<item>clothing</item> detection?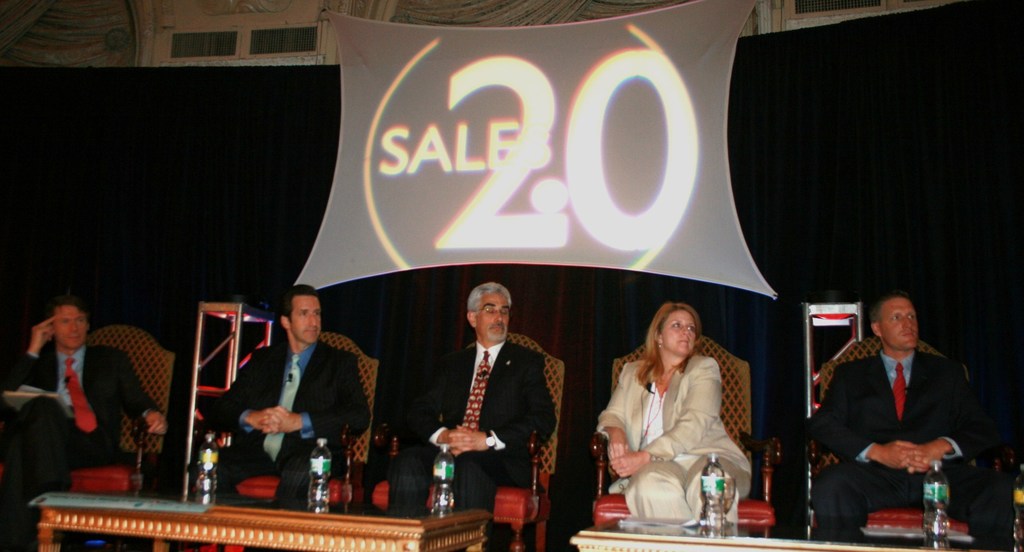
{"x1": 204, "y1": 338, "x2": 369, "y2": 503}
